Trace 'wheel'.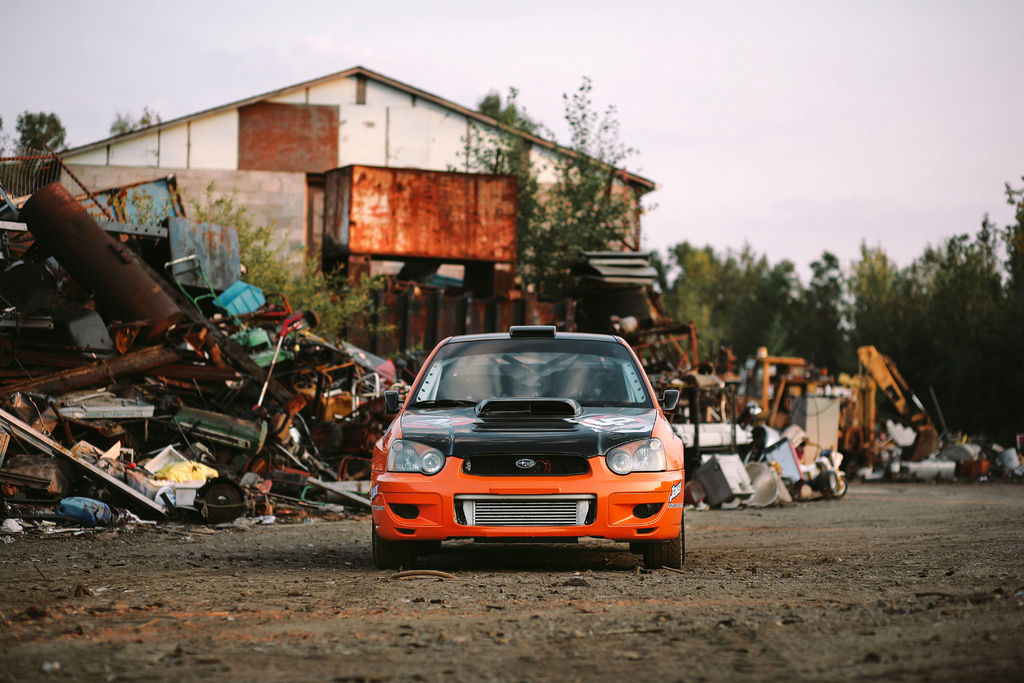
Traced to (816, 472, 847, 497).
